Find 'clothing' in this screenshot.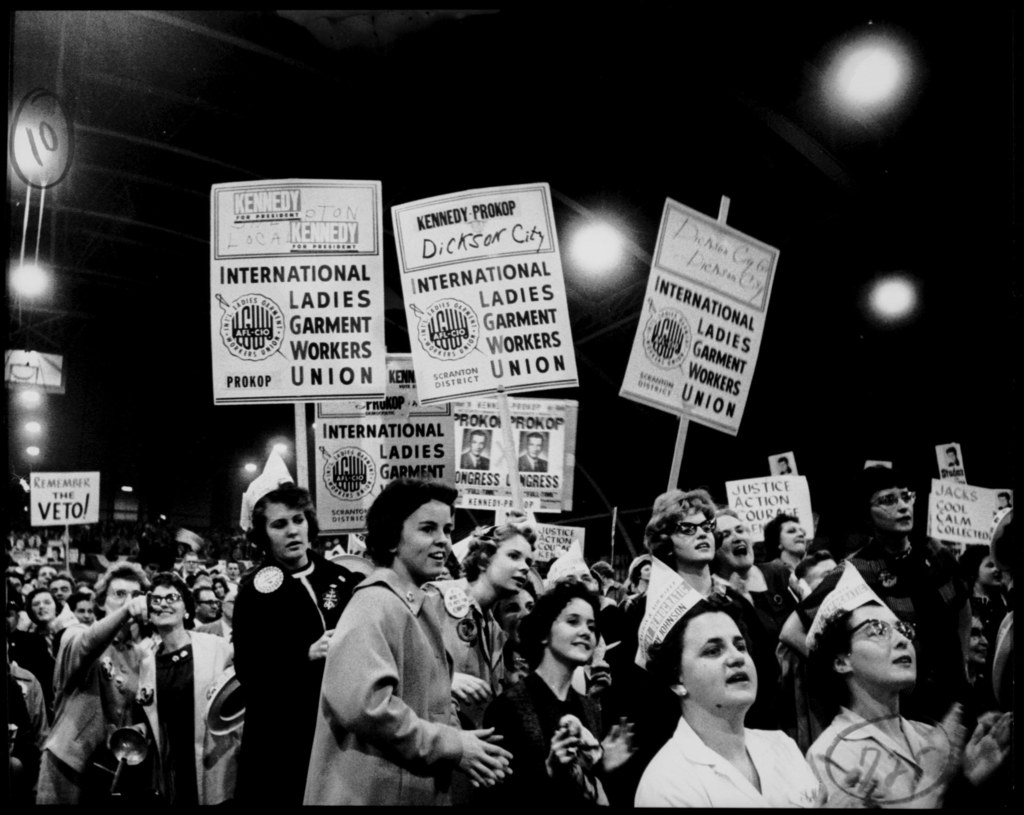
The bounding box for 'clothing' is {"left": 803, "top": 701, "right": 961, "bottom": 809}.
